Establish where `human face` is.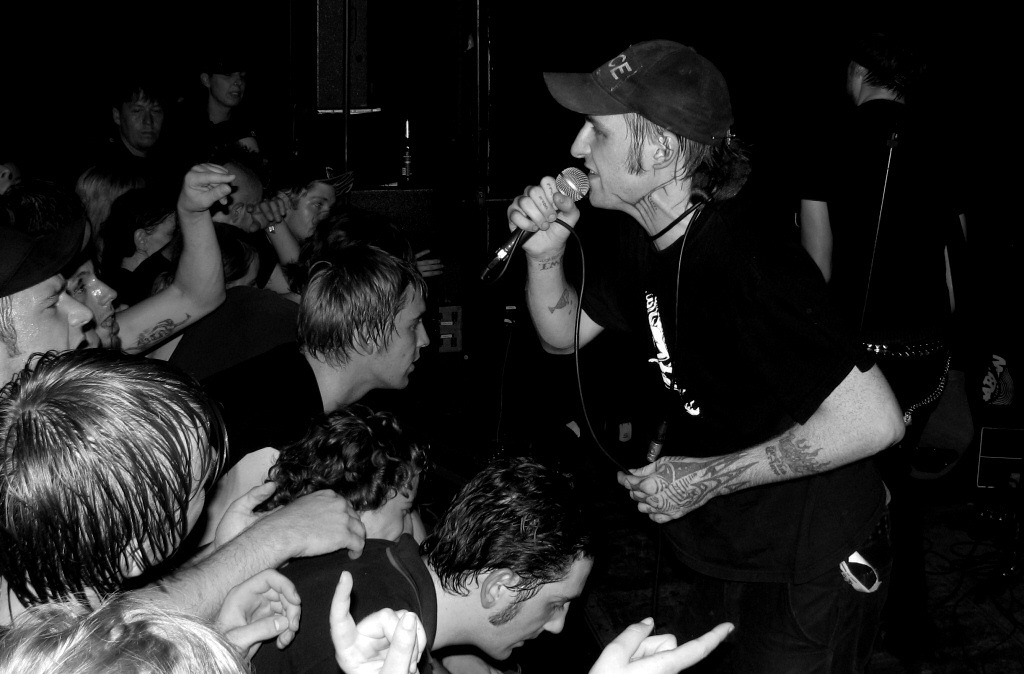
Established at bbox=[487, 555, 584, 668].
